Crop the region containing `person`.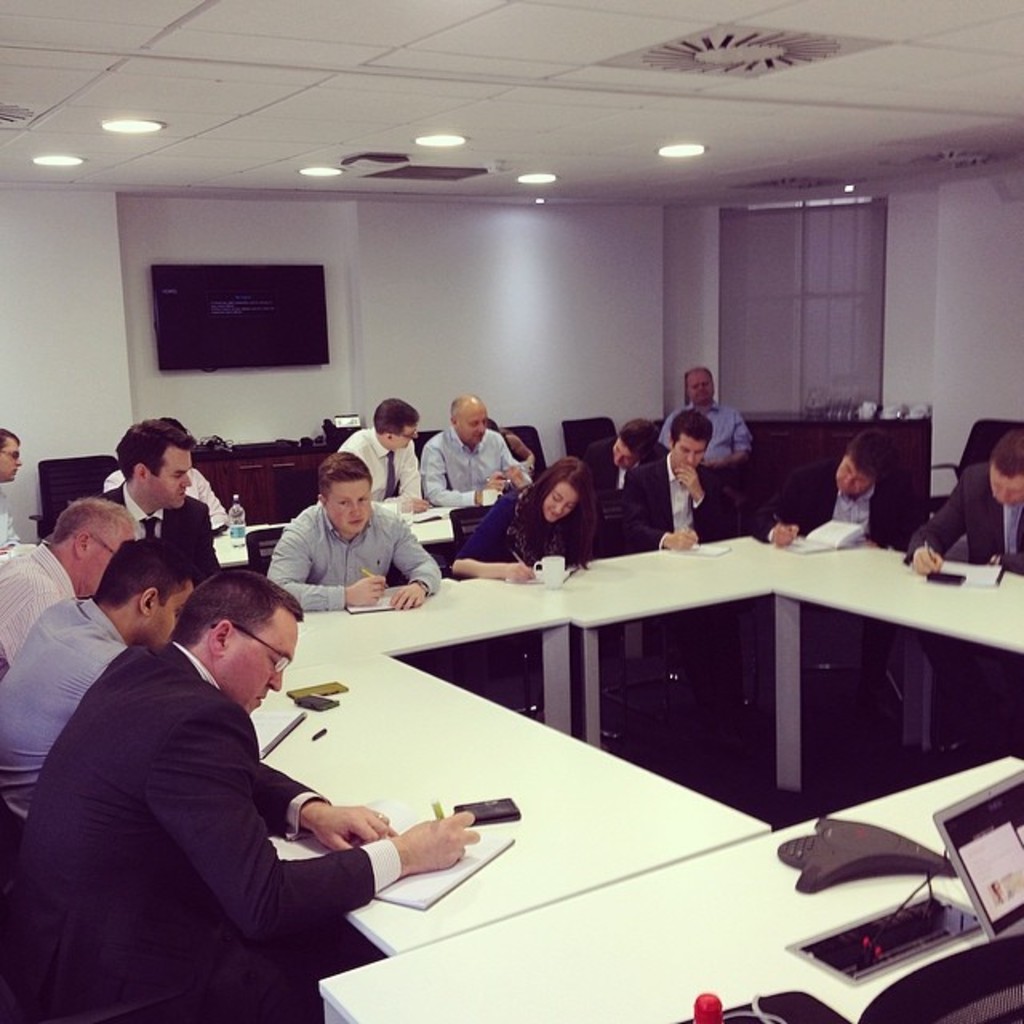
Crop region: {"left": 419, "top": 397, "right": 530, "bottom": 504}.
